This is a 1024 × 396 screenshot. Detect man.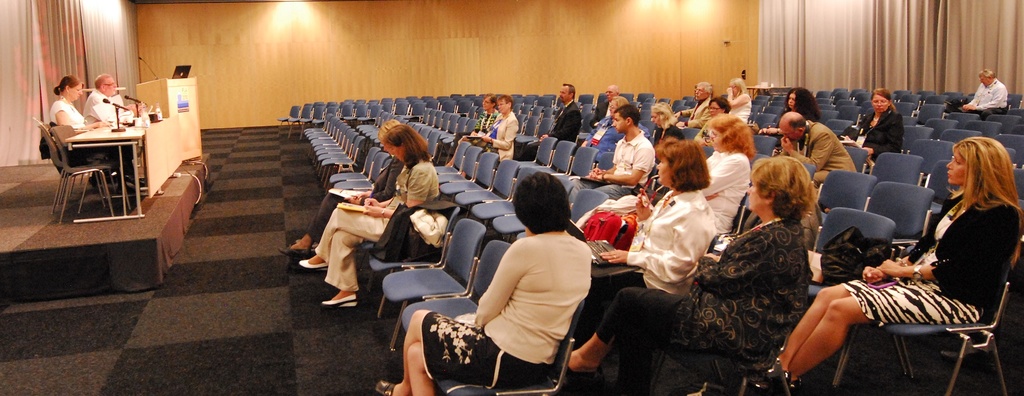
bbox(520, 80, 582, 154).
